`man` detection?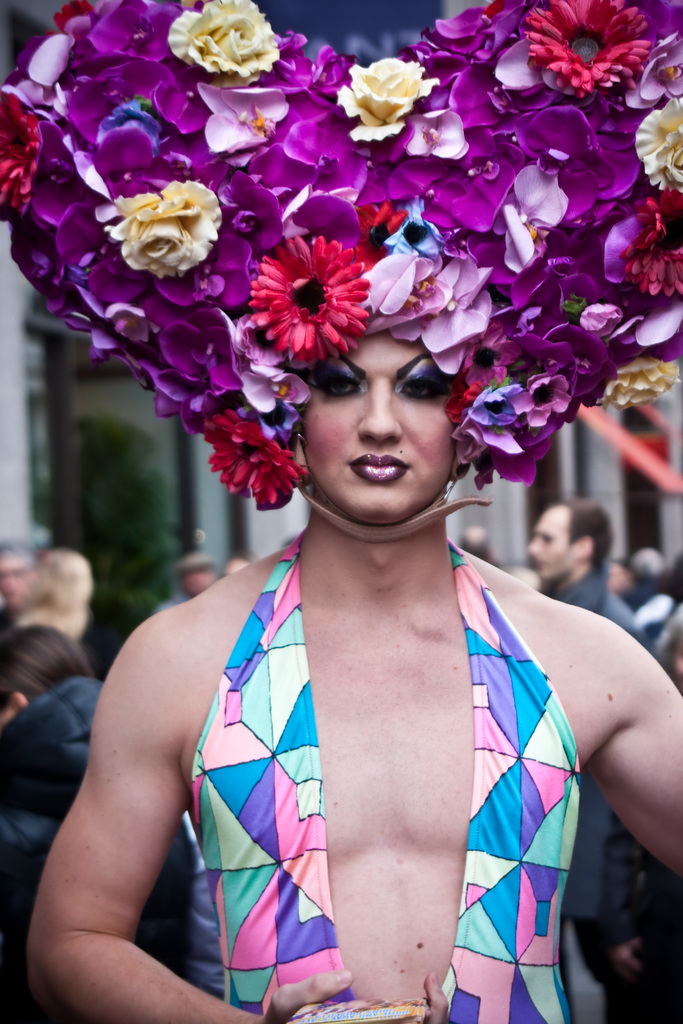
pyautogui.locateOnScreen(0, 535, 40, 629)
